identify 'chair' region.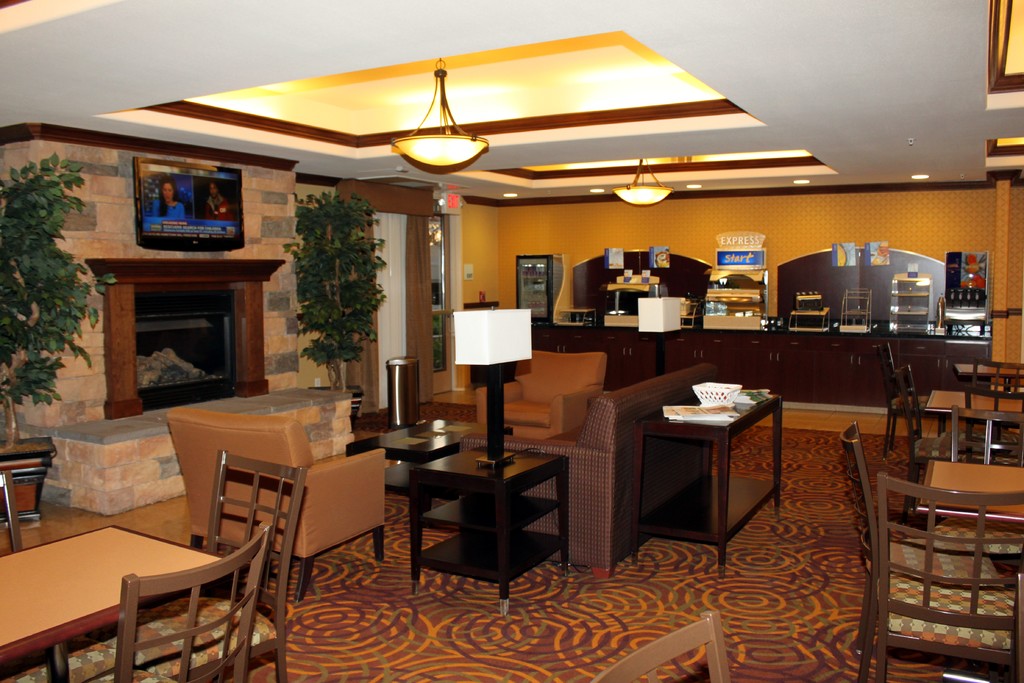
Region: region(479, 348, 610, 444).
